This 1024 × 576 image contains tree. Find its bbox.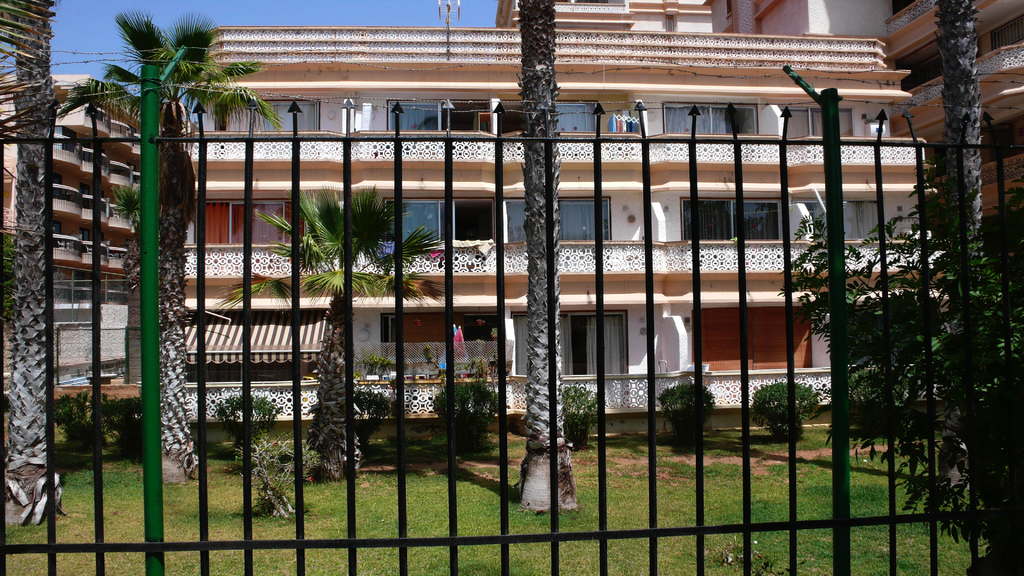
pyautogui.locateOnScreen(99, 182, 145, 382).
